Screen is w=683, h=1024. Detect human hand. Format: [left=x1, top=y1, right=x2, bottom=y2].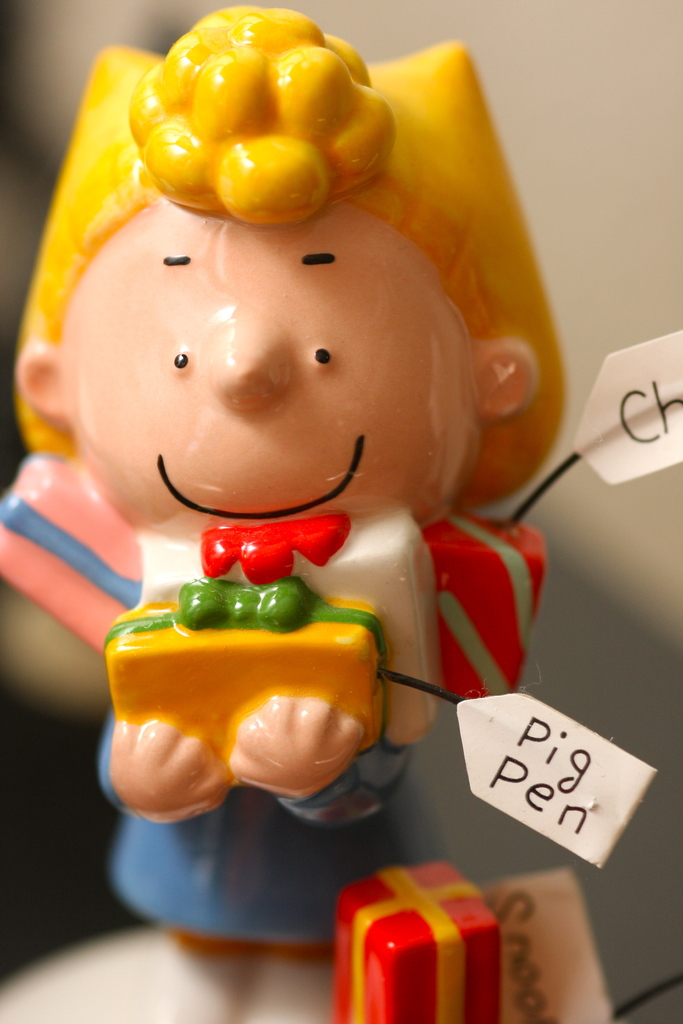
[left=95, top=721, right=245, bottom=832].
